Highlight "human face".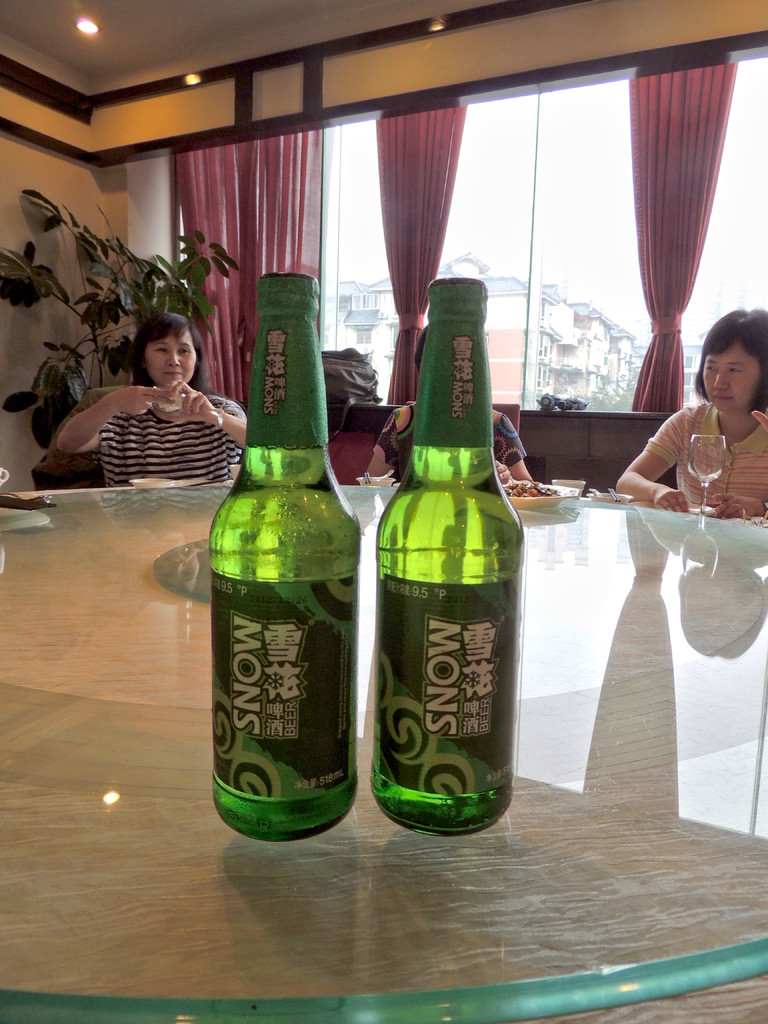
Highlighted region: [145, 328, 198, 383].
